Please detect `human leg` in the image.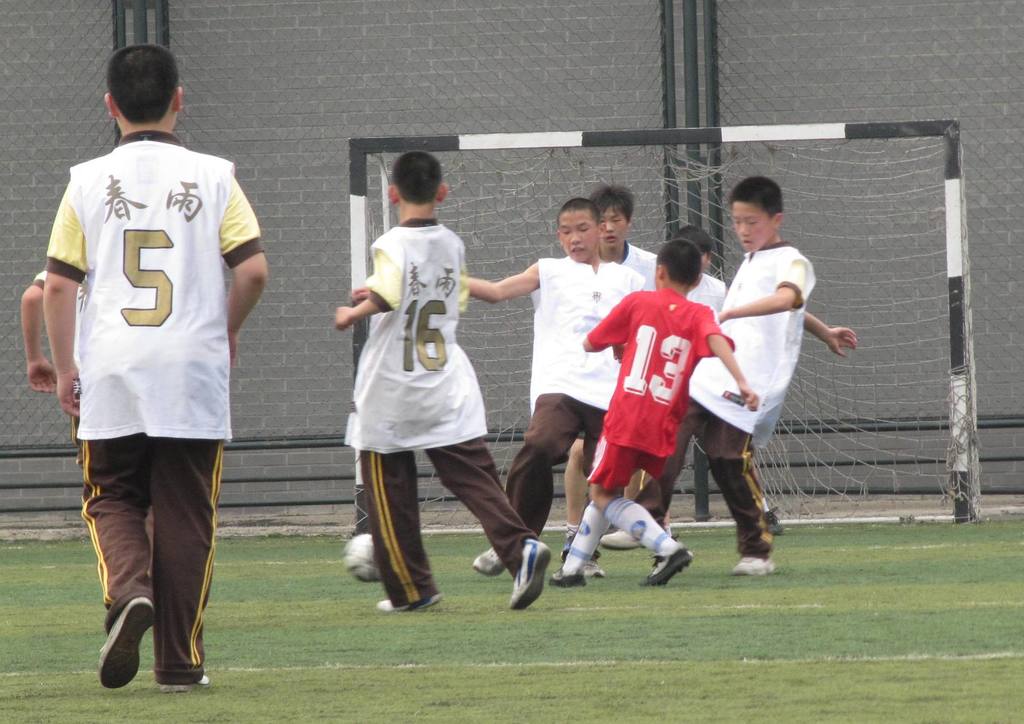
l=351, t=371, r=444, b=618.
